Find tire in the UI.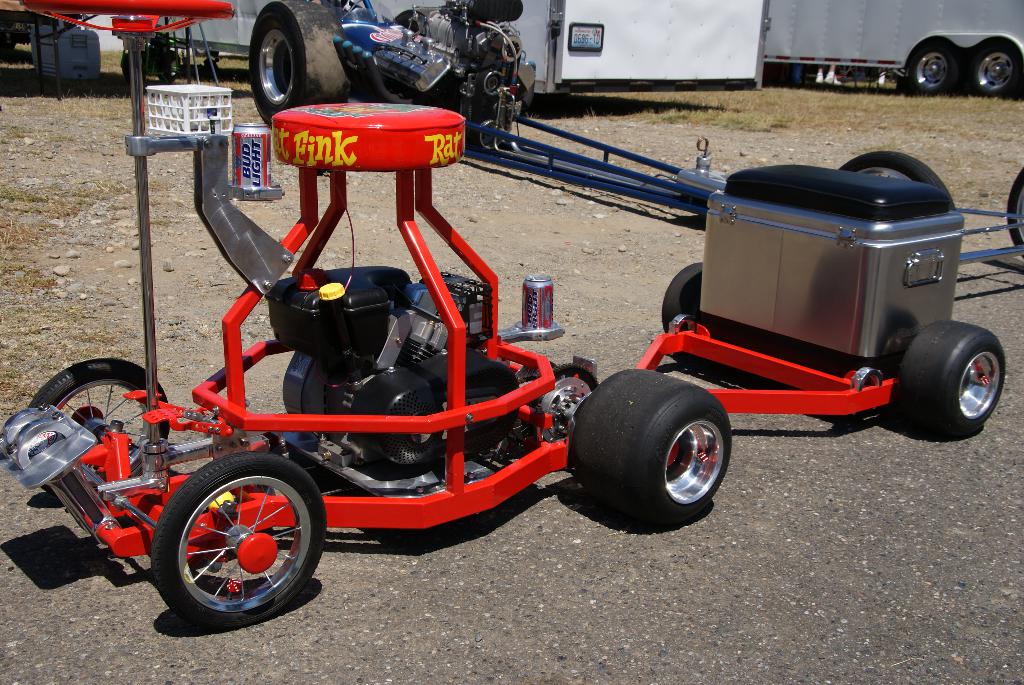
UI element at {"x1": 247, "y1": 0, "x2": 352, "y2": 130}.
